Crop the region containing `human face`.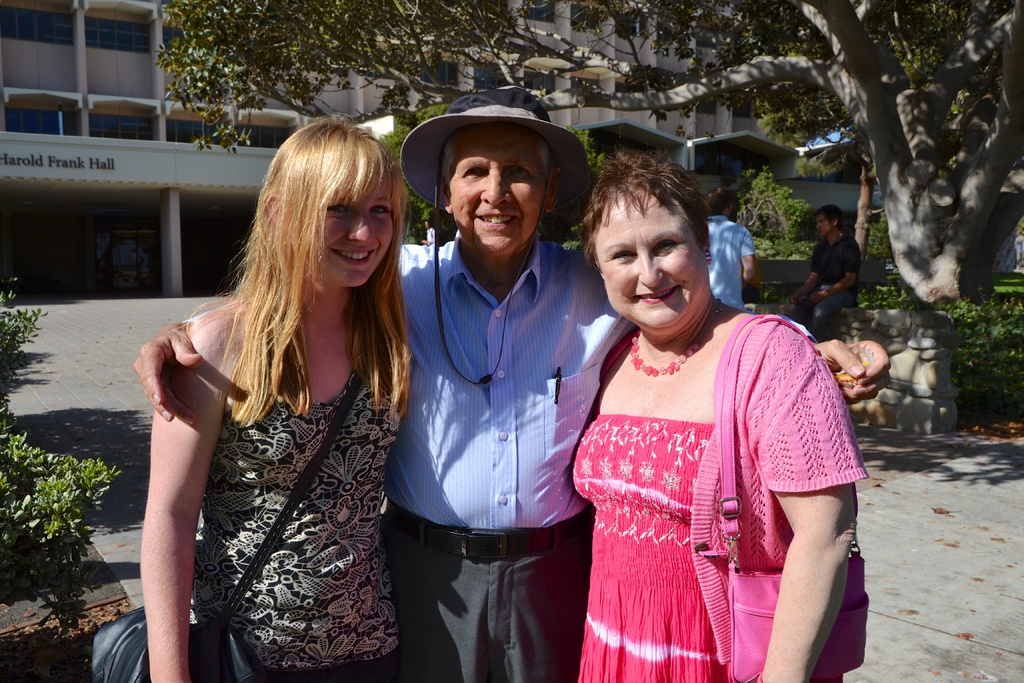
Crop region: [587, 181, 700, 345].
